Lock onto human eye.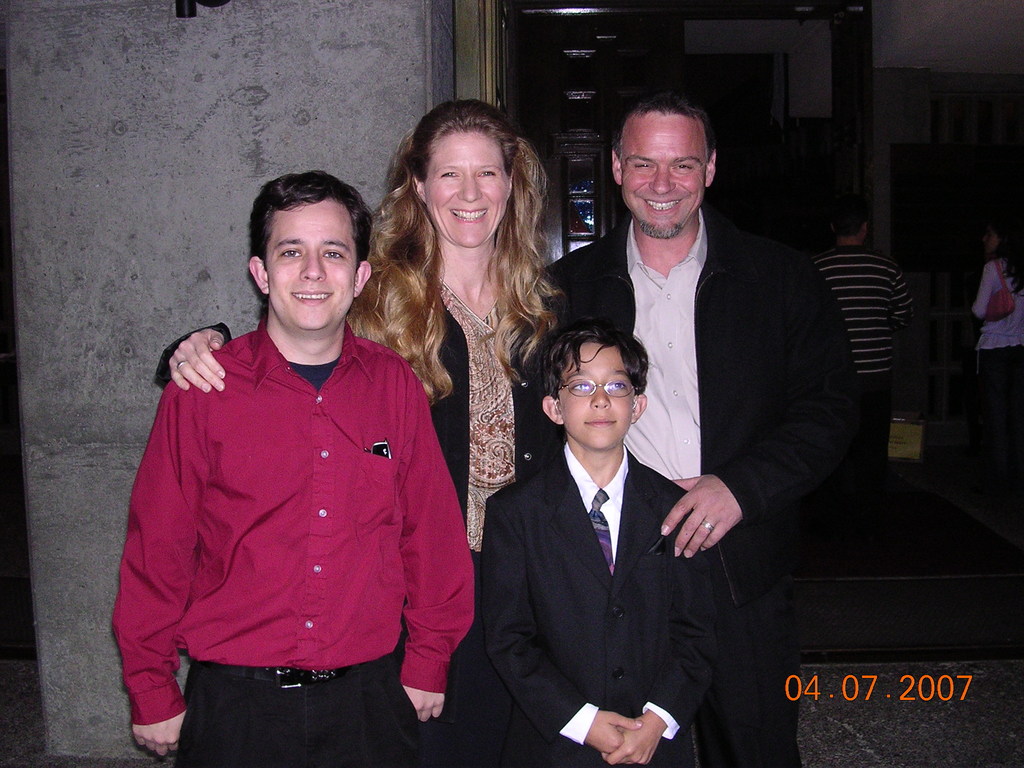
Locked: [left=278, top=244, right=305, bottom=263].
